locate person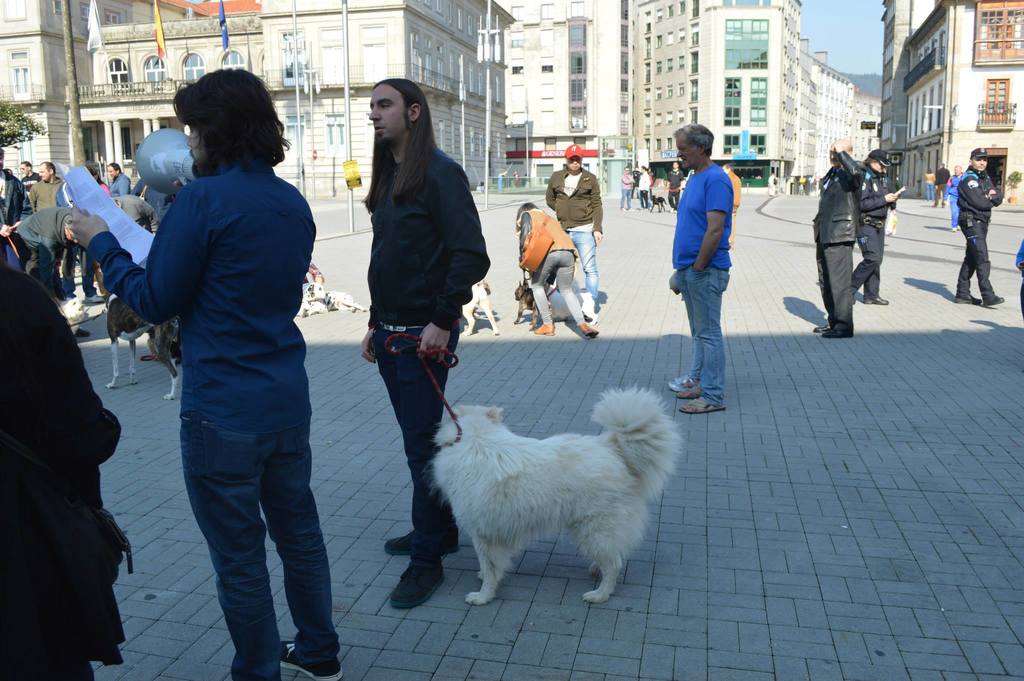
select_region(663, 162, 678, 208)
